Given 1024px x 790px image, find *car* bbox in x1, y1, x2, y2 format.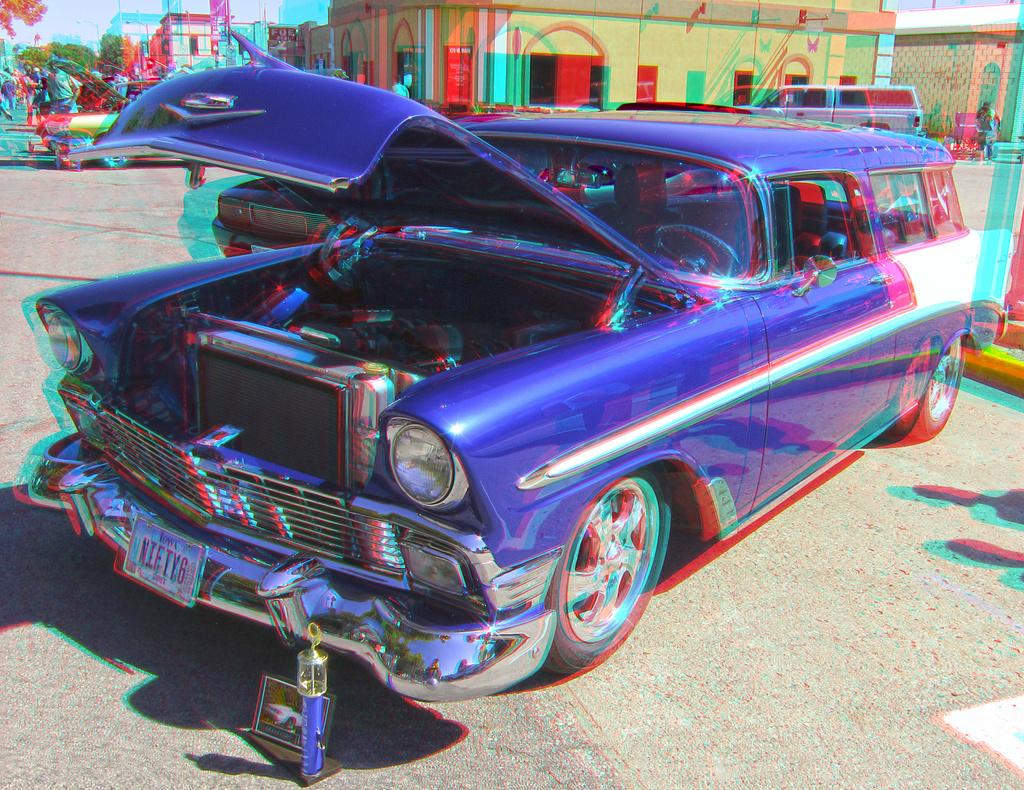
47, 81, 188, 164.
